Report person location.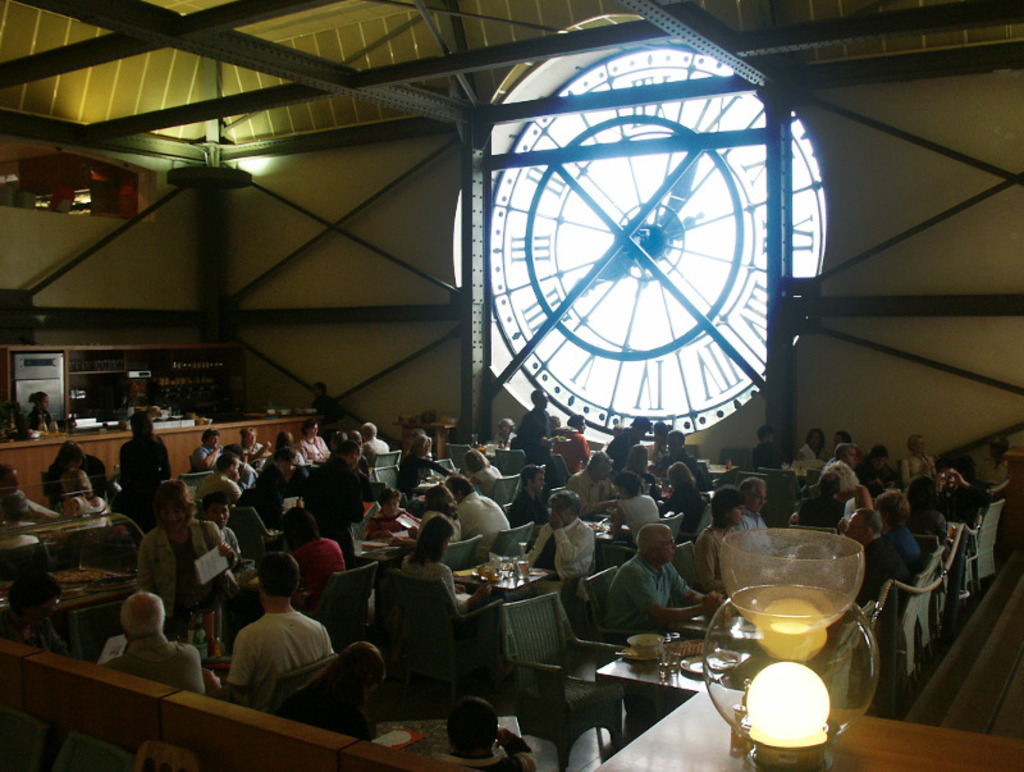
Report: box(200, 498, 234, 570).
